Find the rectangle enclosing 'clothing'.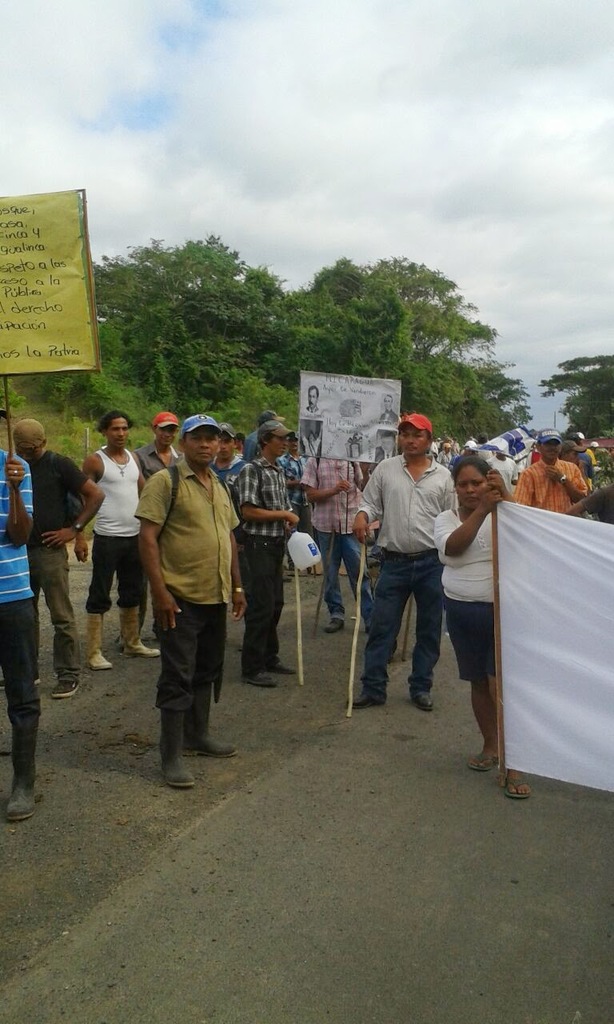
(x1=210, y1=456, x2=245, y2=498).
